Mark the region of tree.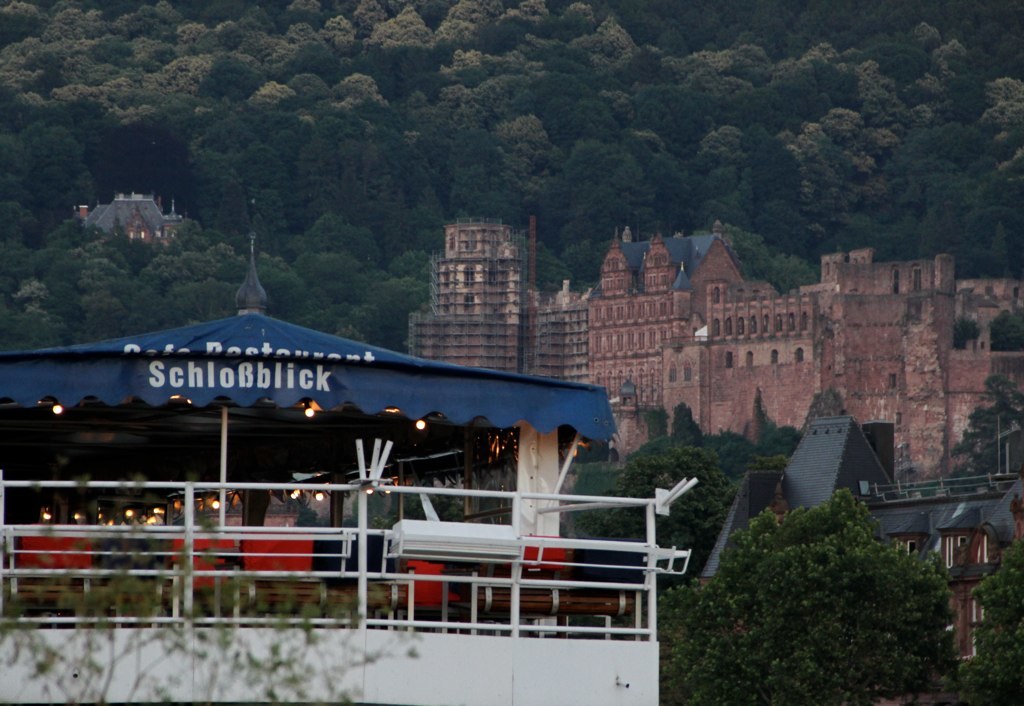
Region: <region>389, 235, 446, 278</region>.
